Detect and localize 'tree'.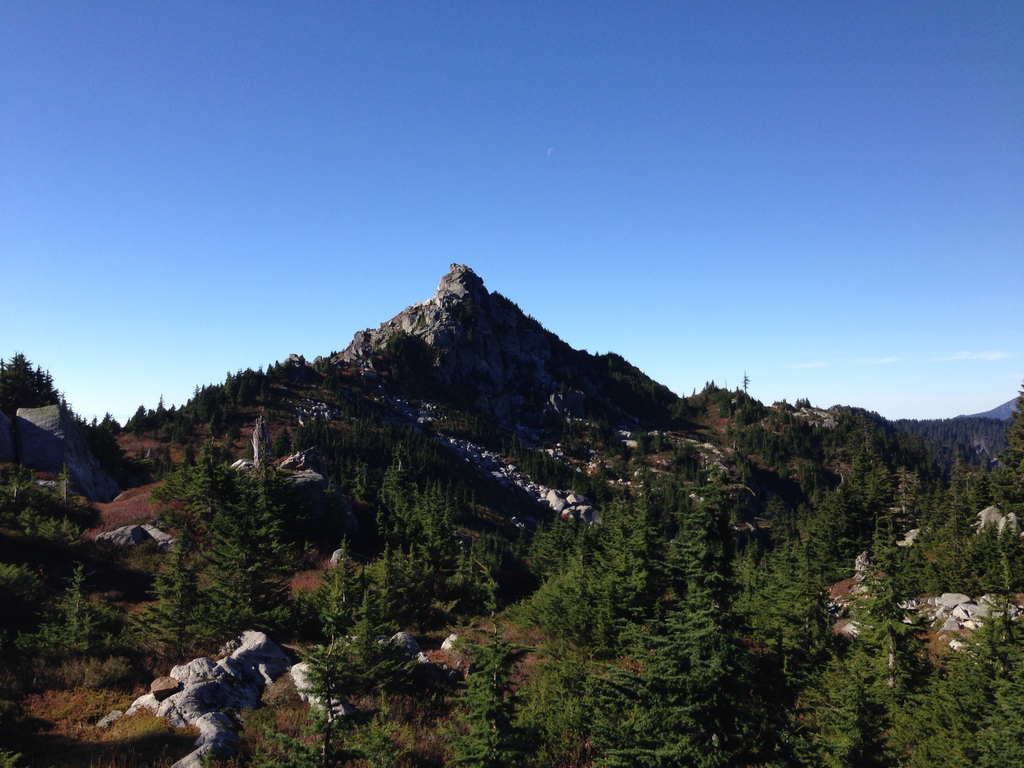
Localized at detection(157, 444, 230, 525).
